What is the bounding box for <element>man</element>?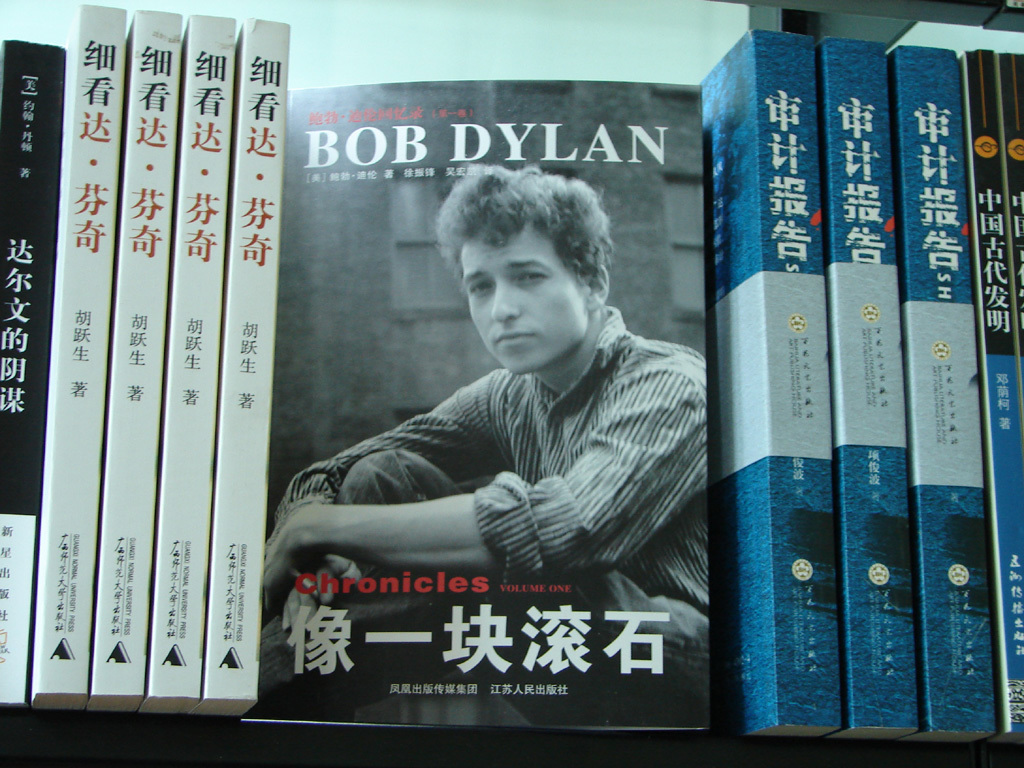
<bbox>251, 161, 710, 737</bbox>.
